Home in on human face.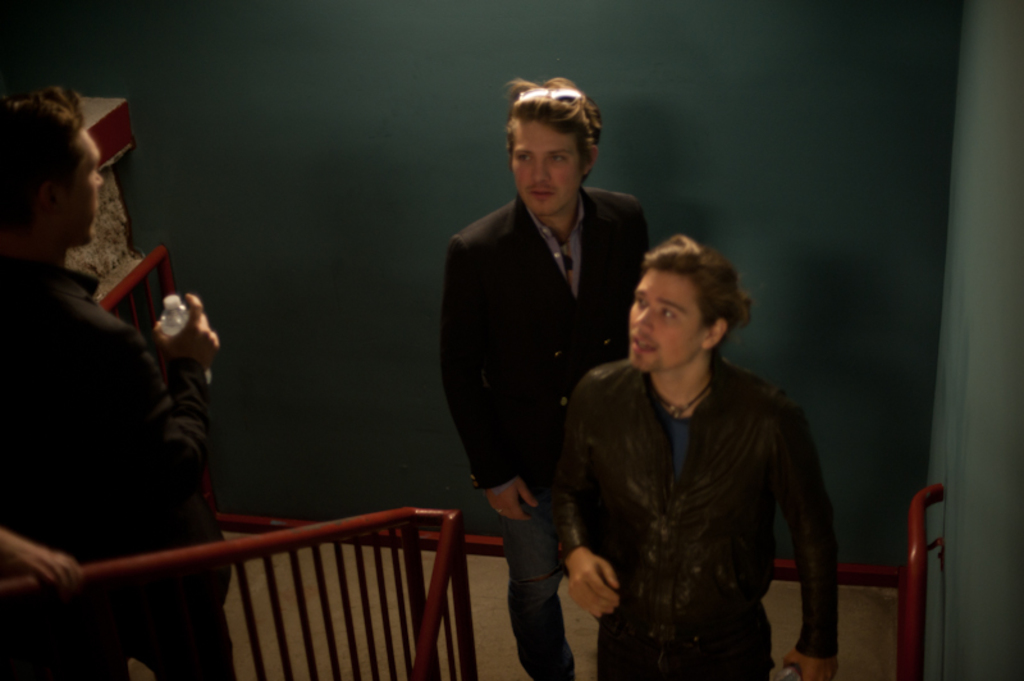
Homed in at box(58, 129, 109, 244).
